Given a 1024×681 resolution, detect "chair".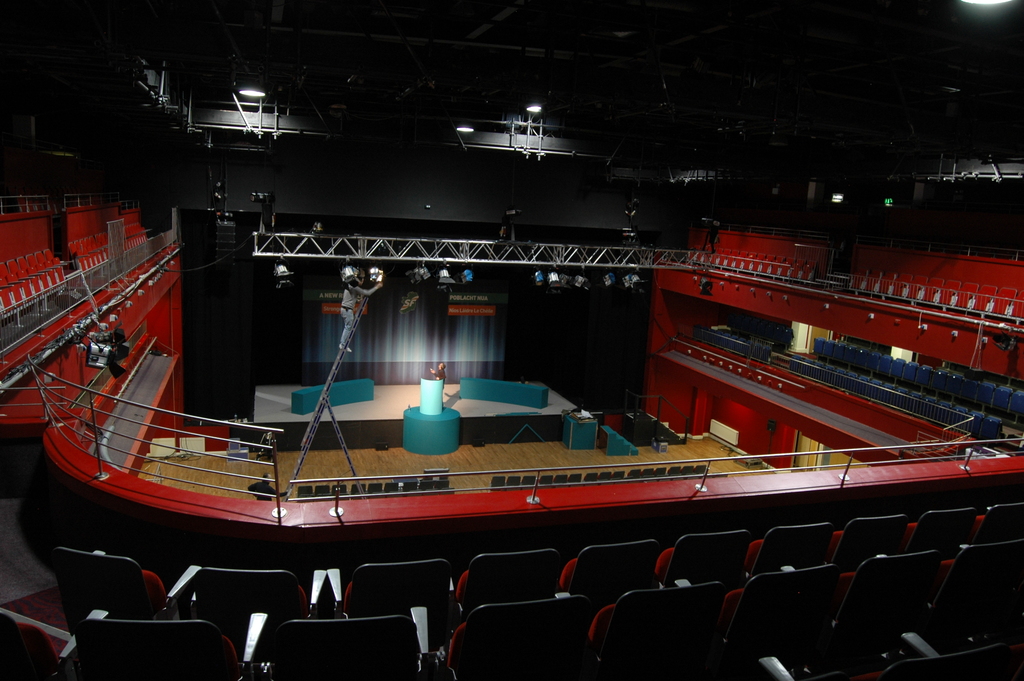
(x1=442, y1=596, x2=594, y2=680).
